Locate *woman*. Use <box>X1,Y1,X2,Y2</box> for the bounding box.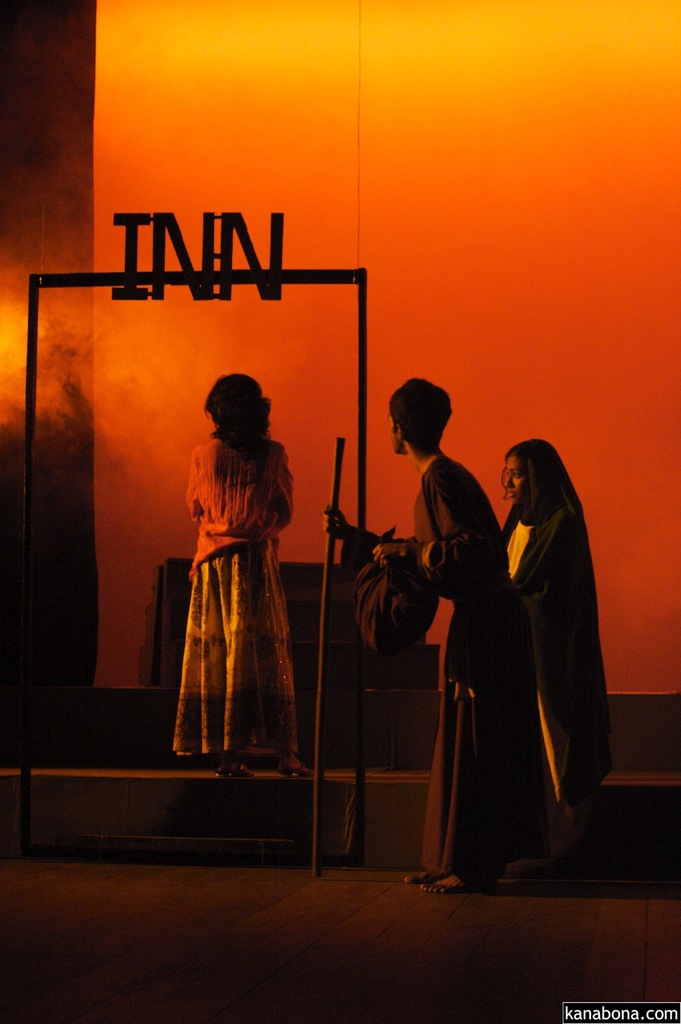
<box>172,373,319,777</box>.
